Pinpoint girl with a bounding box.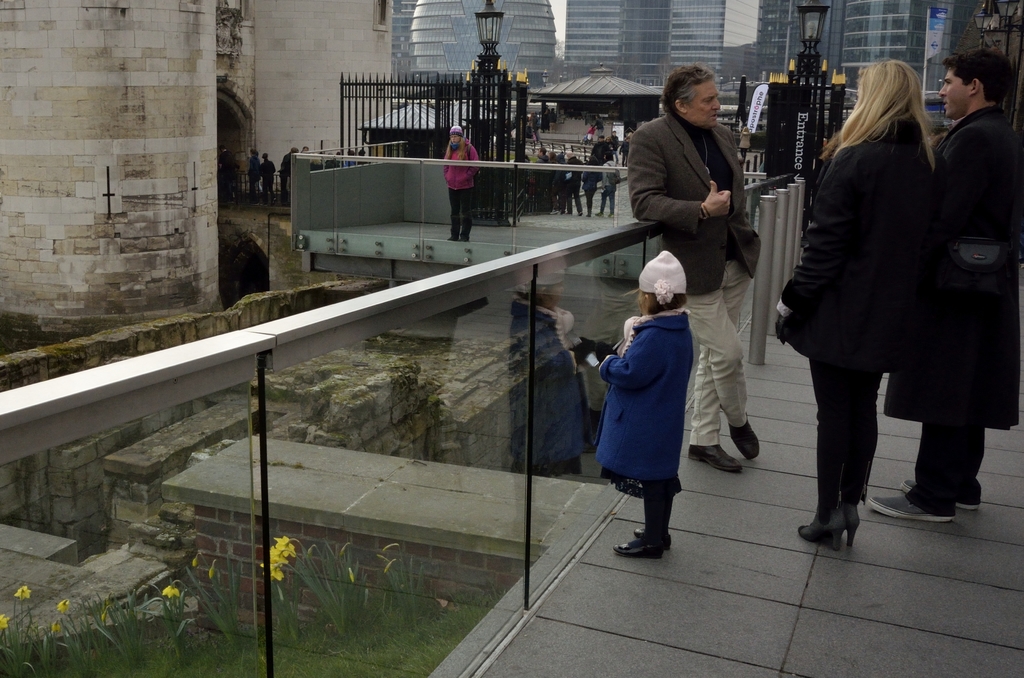
585:161:605:211.
